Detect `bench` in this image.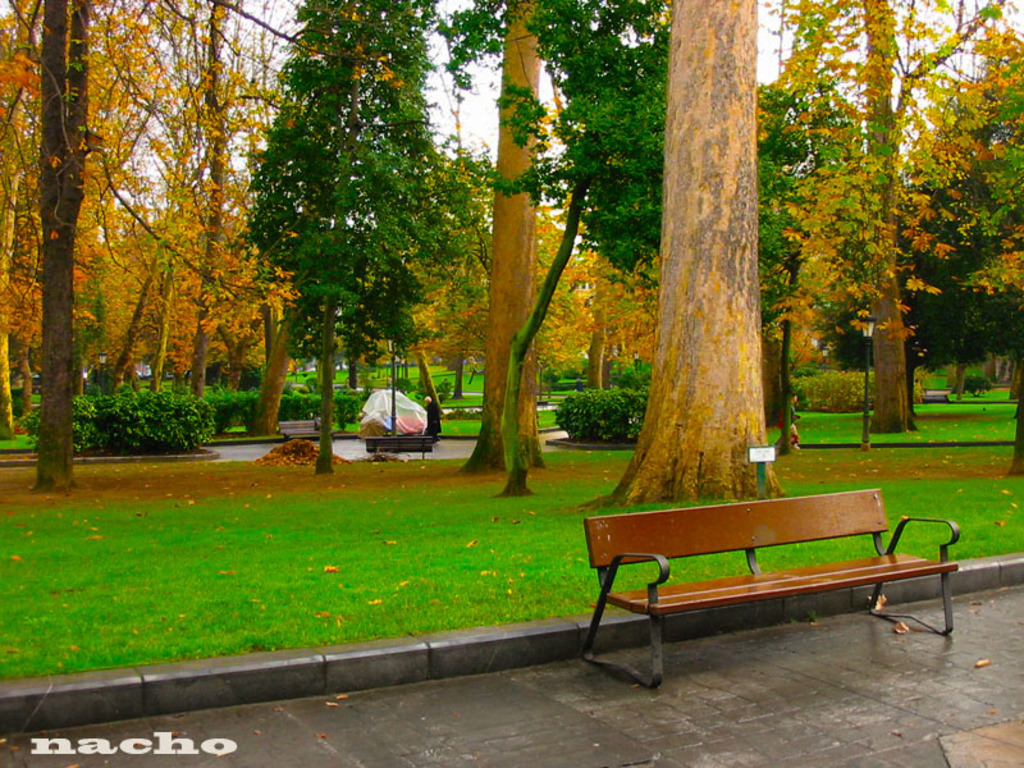
Detection: [x1=535, y1=398, x2=550, y2=411].
